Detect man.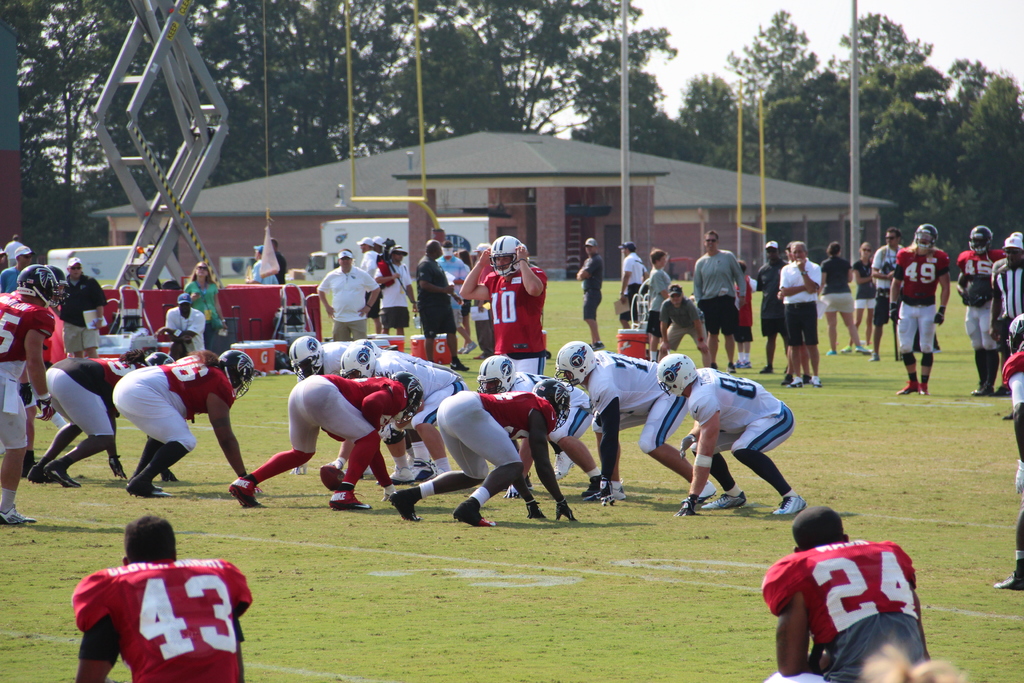
Detected at (694,226,746,374).
